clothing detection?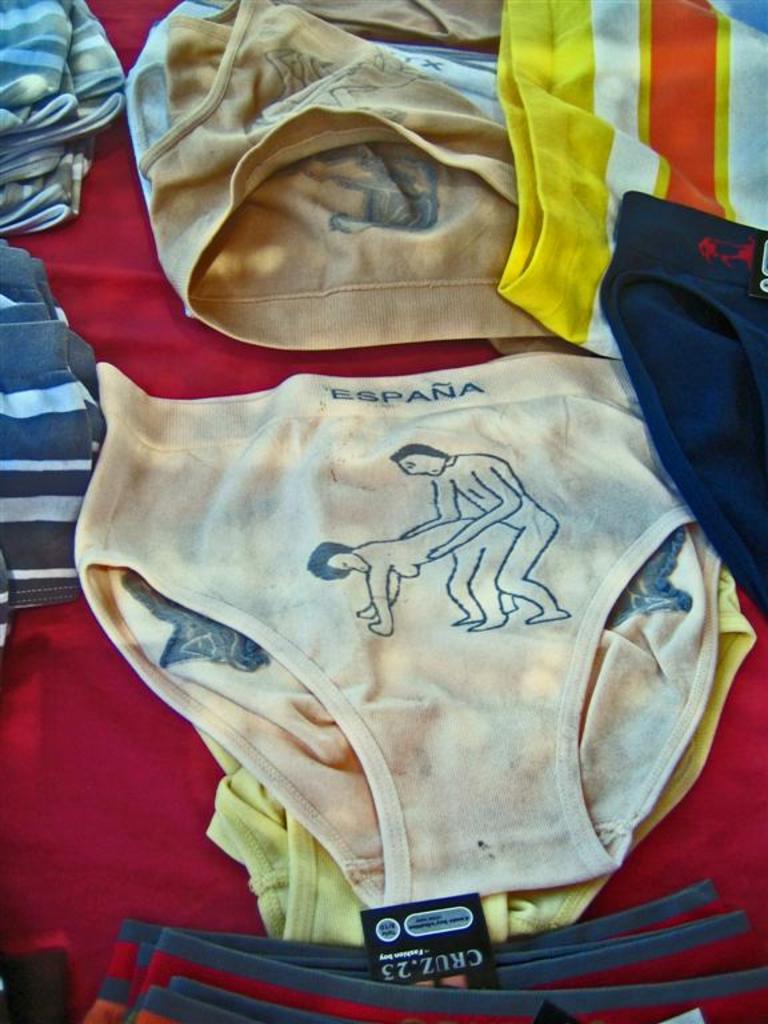
(591, 184, 767, 612)
